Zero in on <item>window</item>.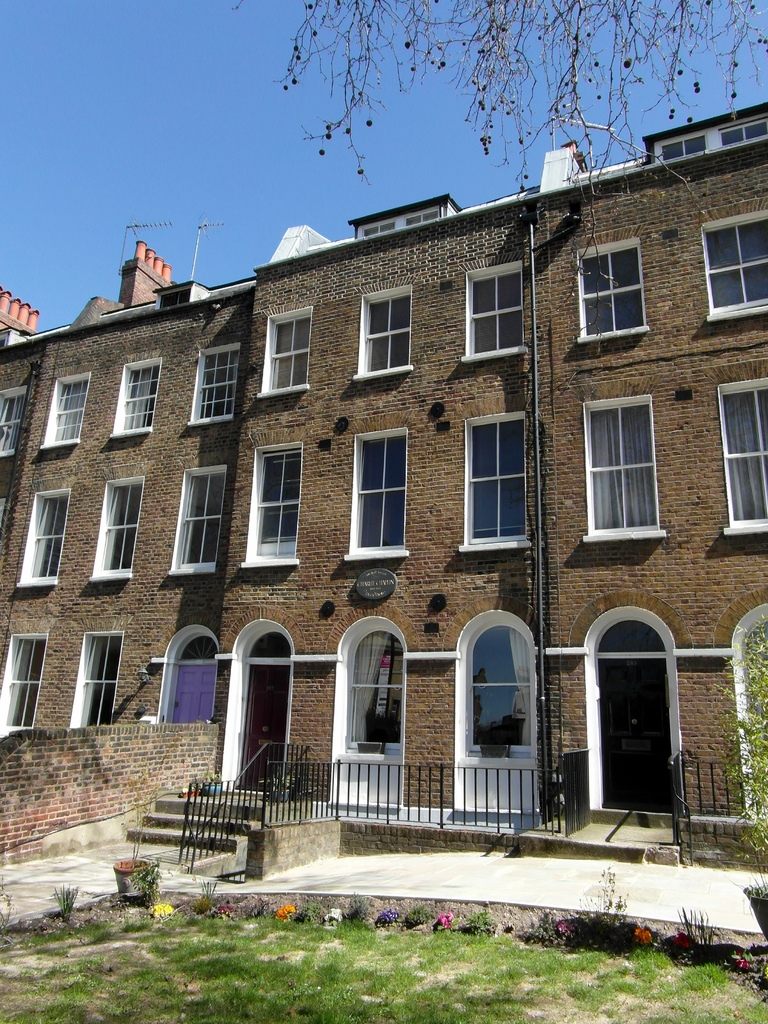
Zeroed in: [458,413,527,562].
